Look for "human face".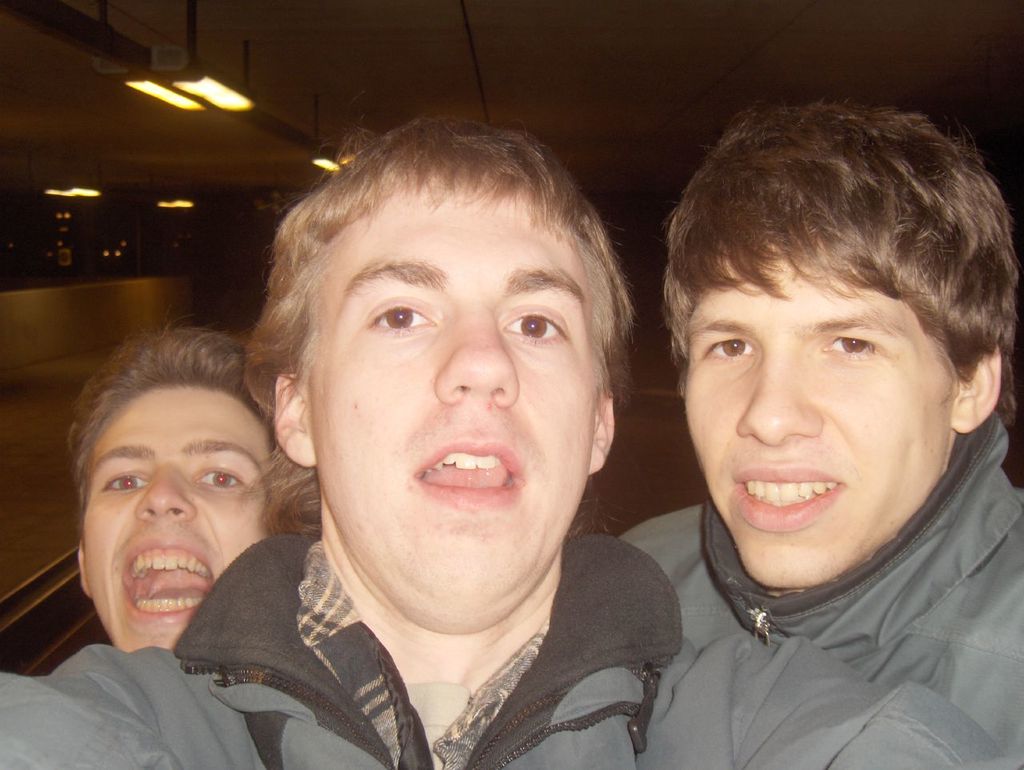
Found: locate(74, 365, 282, 648).
